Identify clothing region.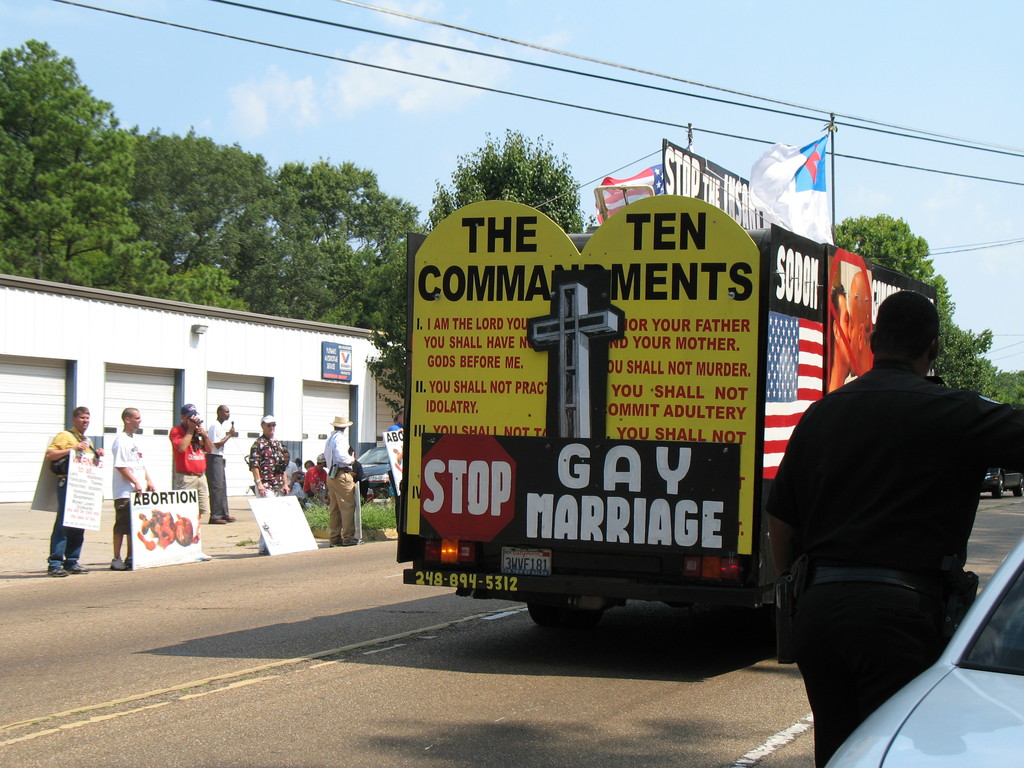
Region: [324, 429, 356, 532].
